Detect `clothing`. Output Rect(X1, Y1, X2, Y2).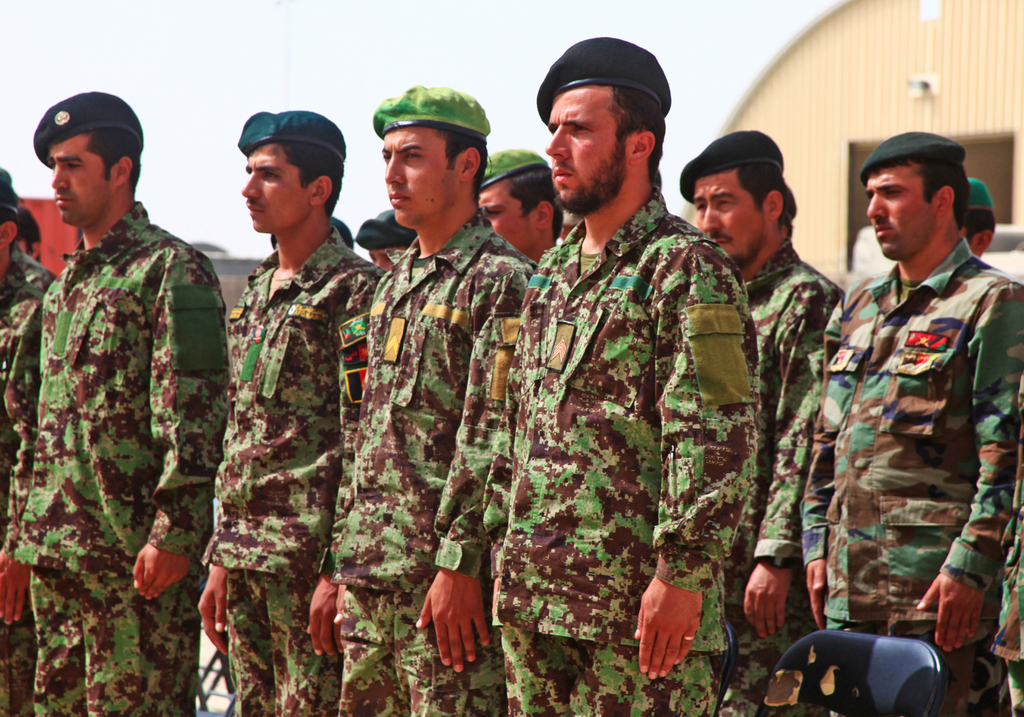
Rect(781, 182, 796, 228).
